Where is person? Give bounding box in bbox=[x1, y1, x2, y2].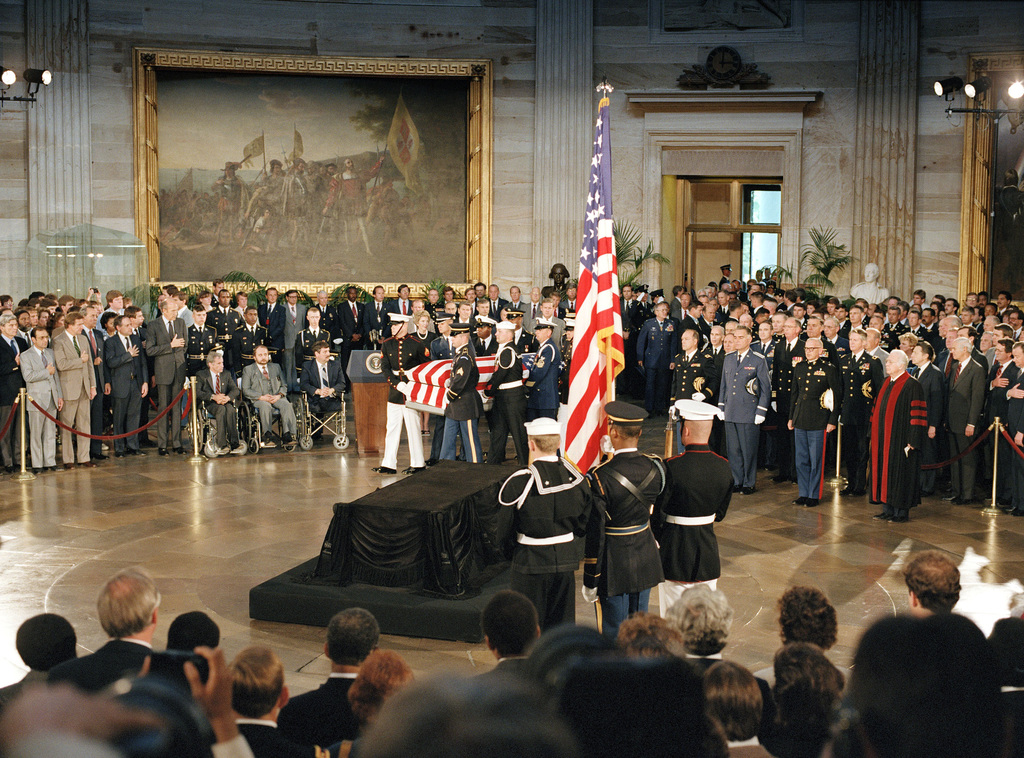
bbox=[299, 305, 329, 339].
